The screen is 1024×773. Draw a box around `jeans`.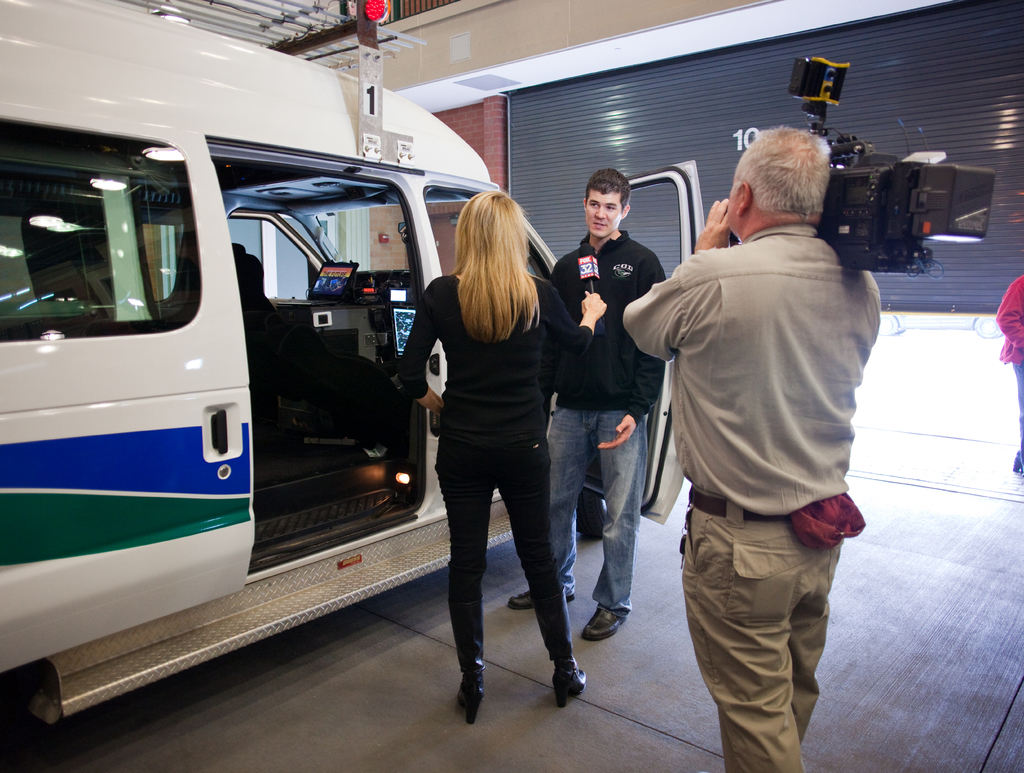
{"x1": 429, "y1": 443, "x2": 573, "y2": 667}.
